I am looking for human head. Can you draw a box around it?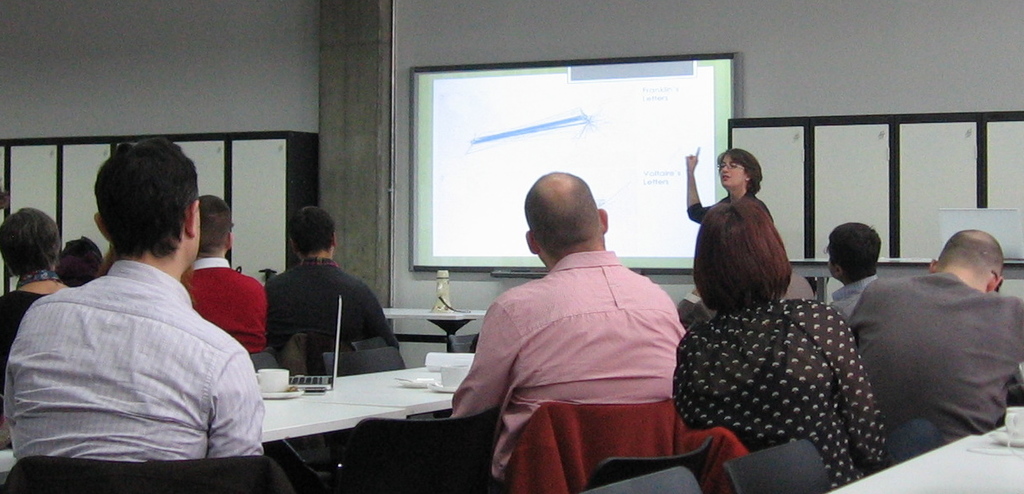
Sure, the bounding box is select_region(197, 193, 235, 255).
